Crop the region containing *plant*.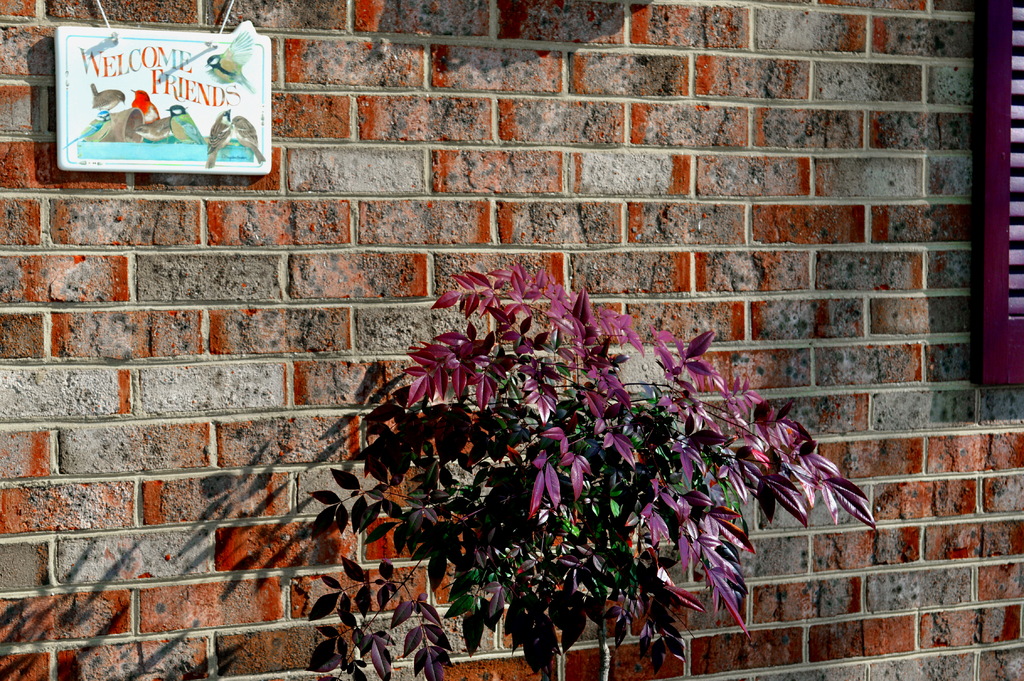
Crop region: (323, 256, 825, 654).
